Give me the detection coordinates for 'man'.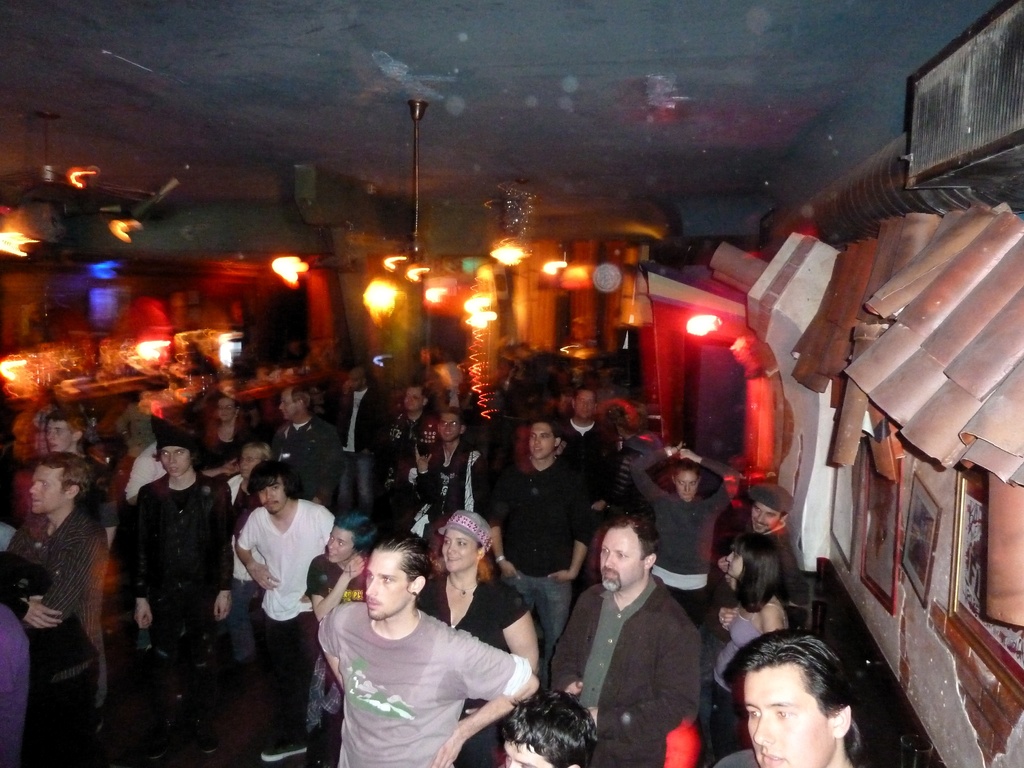
select_region(710, 627, 870, 767).
